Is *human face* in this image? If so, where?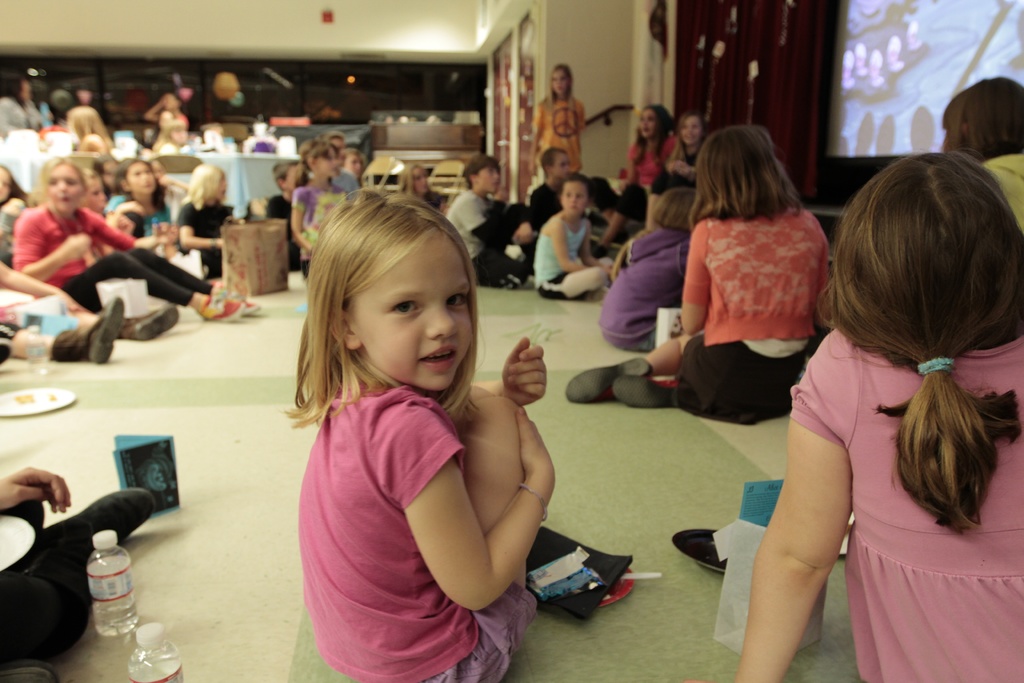
Yes, at (640, 106, 656, 135).
